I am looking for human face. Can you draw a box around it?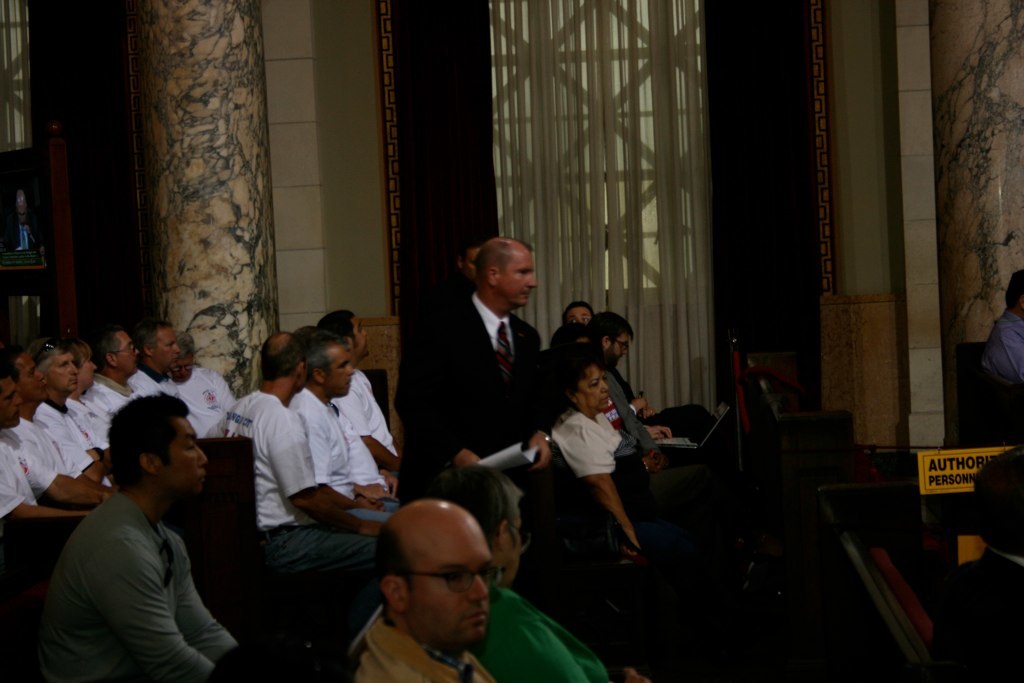
Sure, the bounding box is left=152, top=325, right=180, bottom=362.
